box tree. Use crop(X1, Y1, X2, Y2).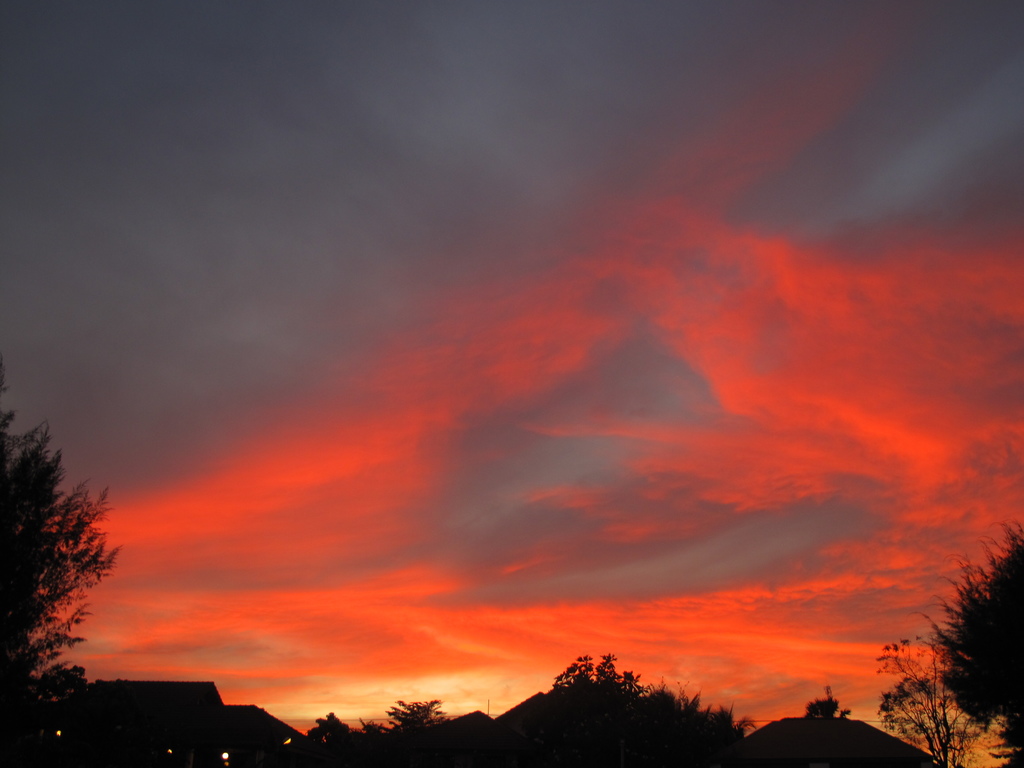
crop(308, 710, 351, 746).
